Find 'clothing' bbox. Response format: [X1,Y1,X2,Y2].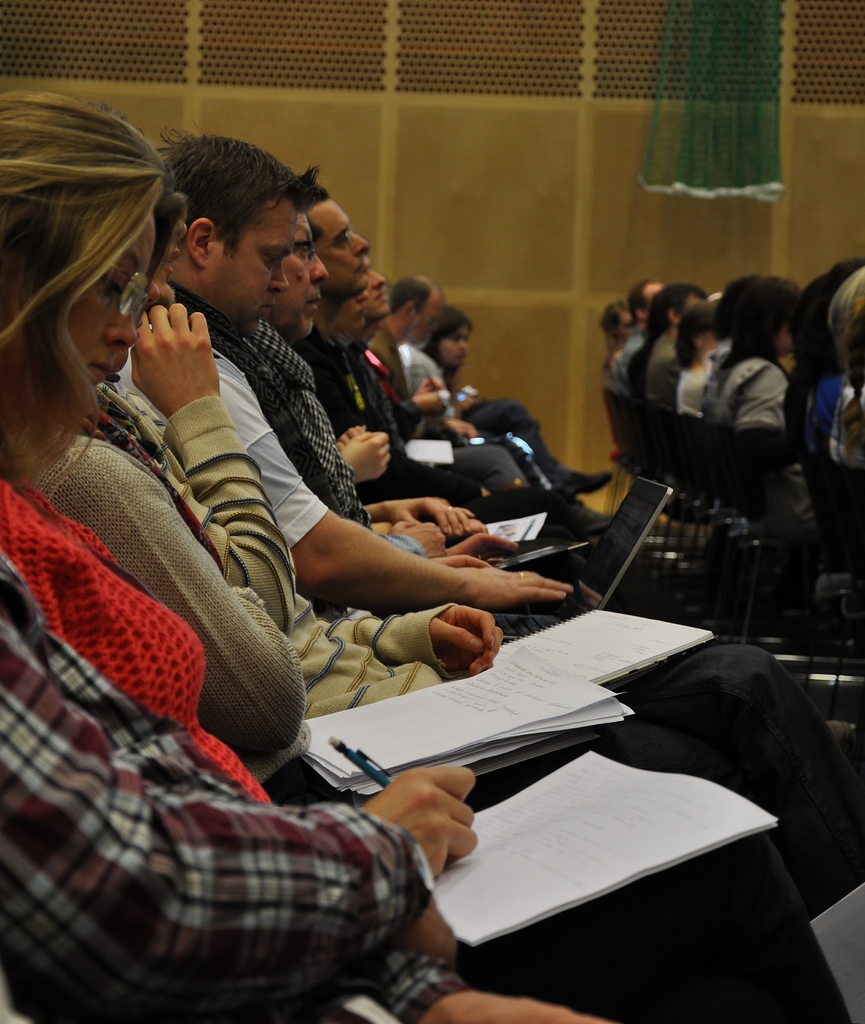
[101,276,566,634].
